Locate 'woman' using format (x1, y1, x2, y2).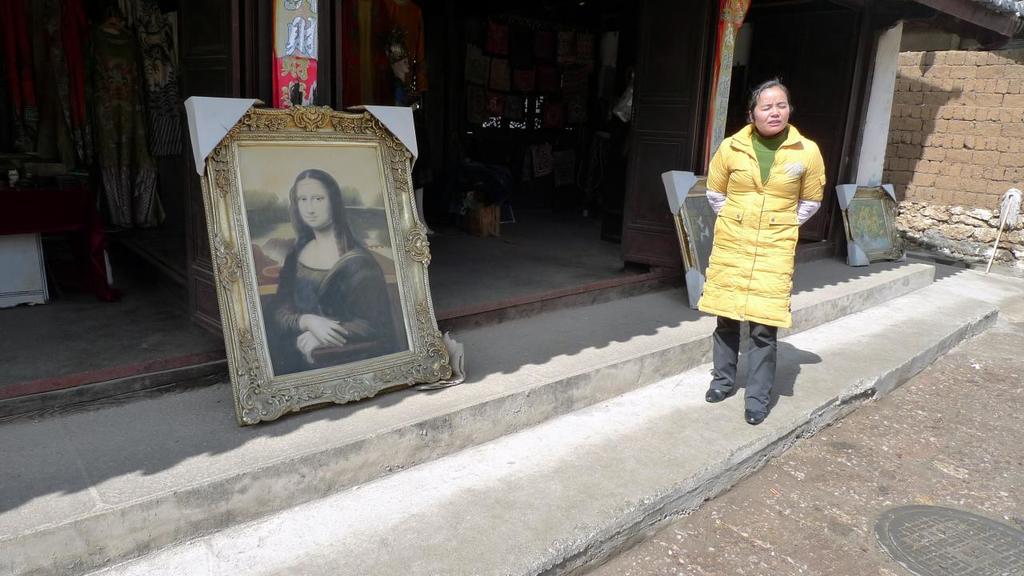
(699, 81, 820, 422).
